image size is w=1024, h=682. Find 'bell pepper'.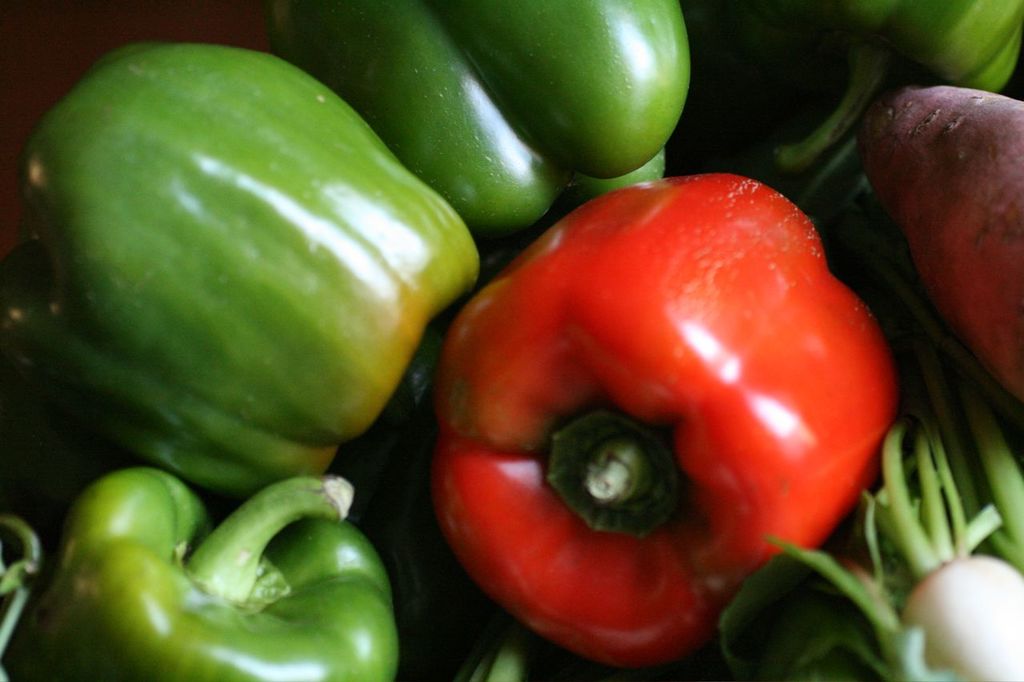
(x1=425, y1=169, x2=901, y2=667).
